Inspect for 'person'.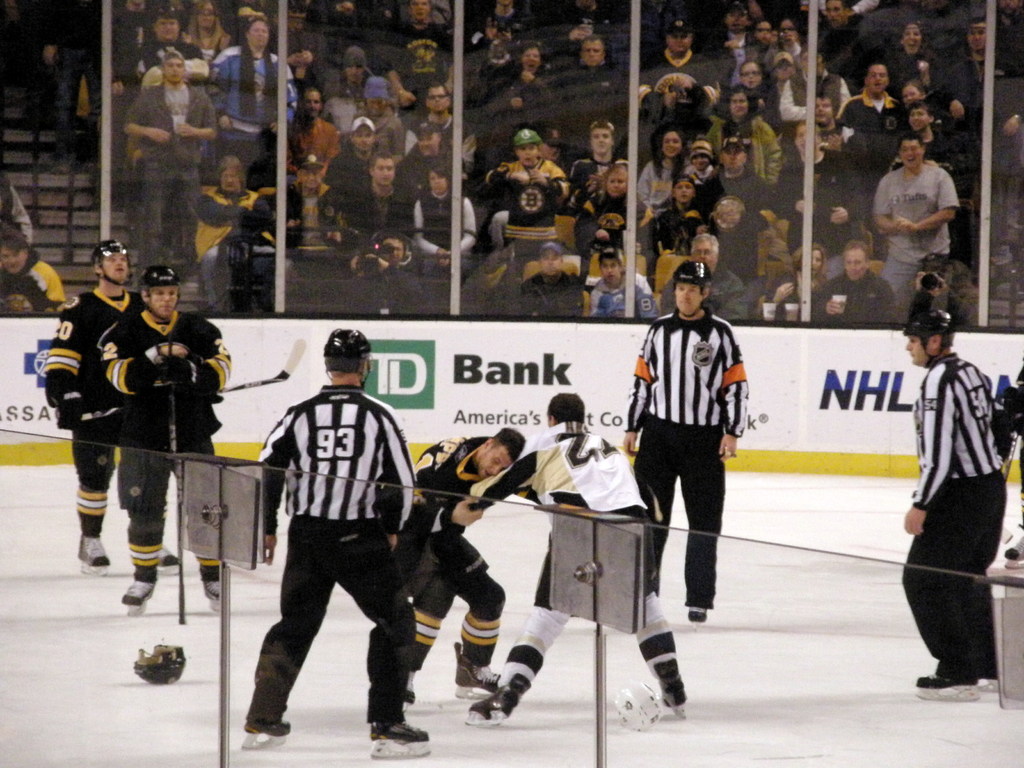
Inspection: 402:152:476:280.
